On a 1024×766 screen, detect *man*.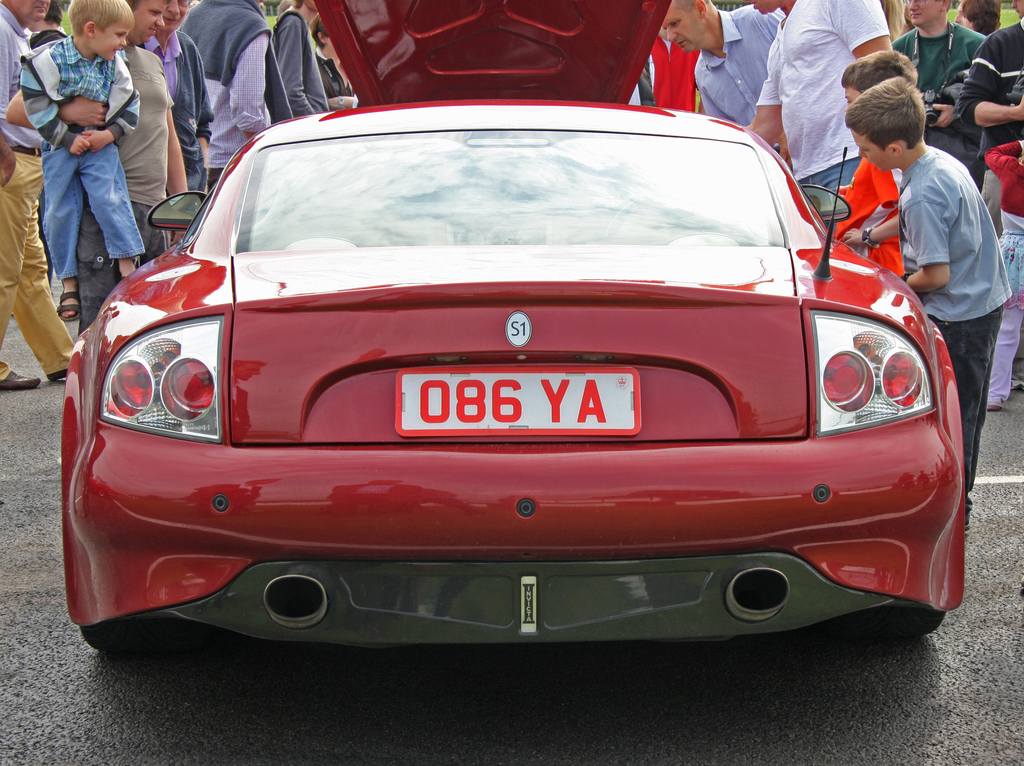
left=892, top=0, right=986, bottom=129.
